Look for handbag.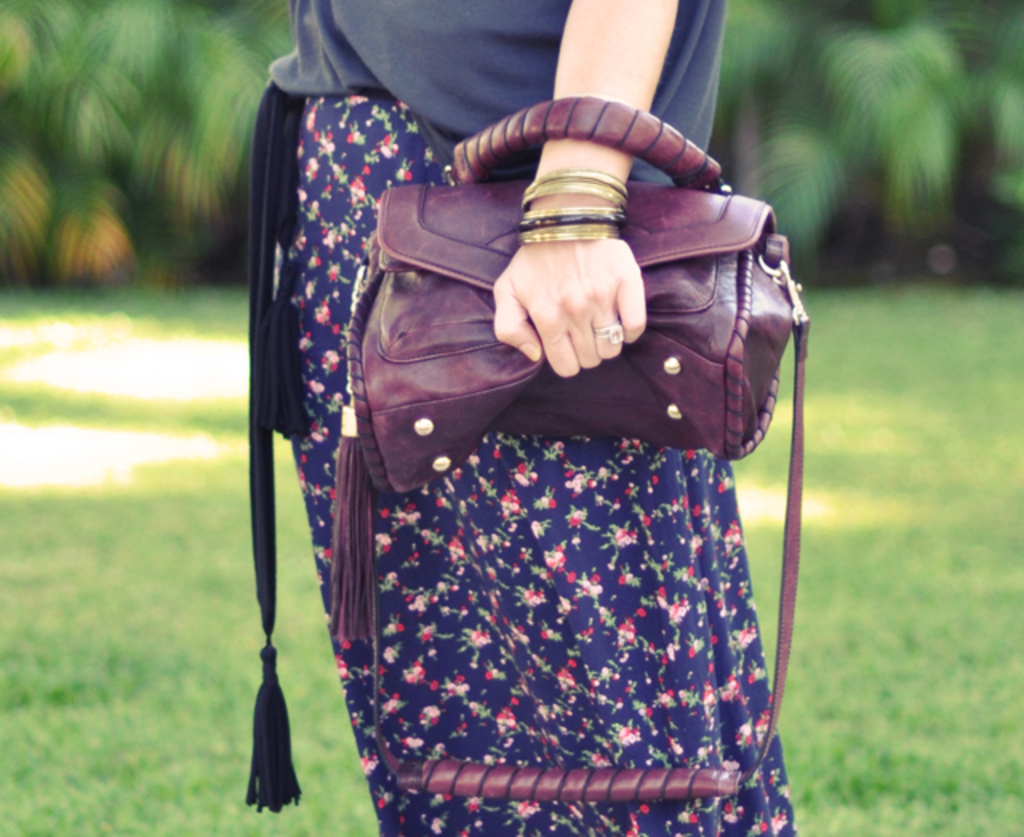
Found: 325 93 818 805.
